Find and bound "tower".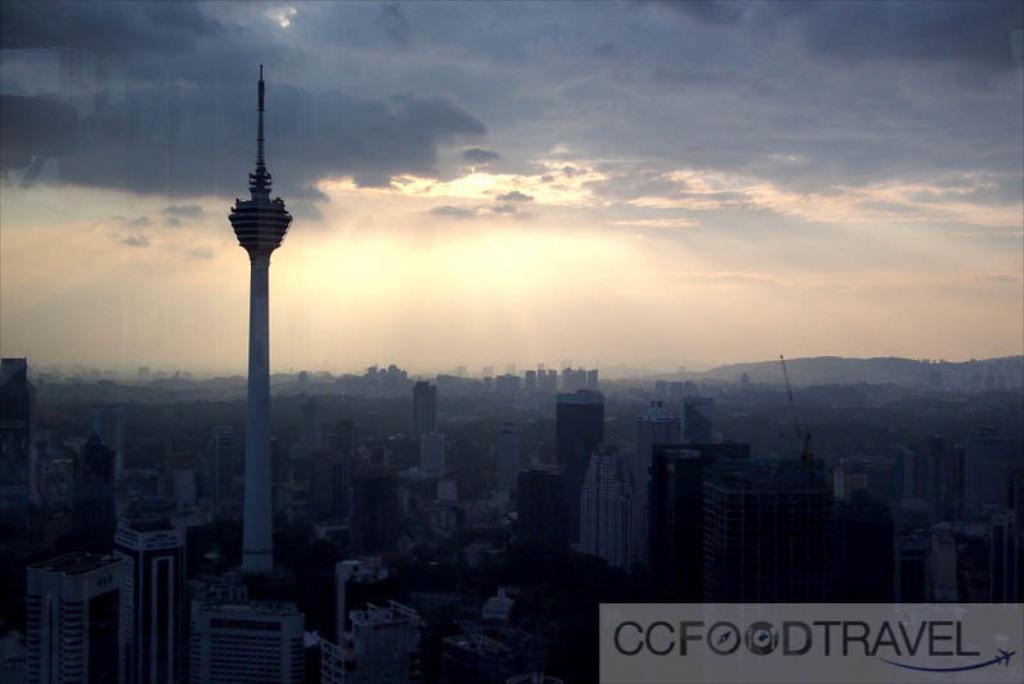
Bound: bbox=[323, 608, 416, 683].
